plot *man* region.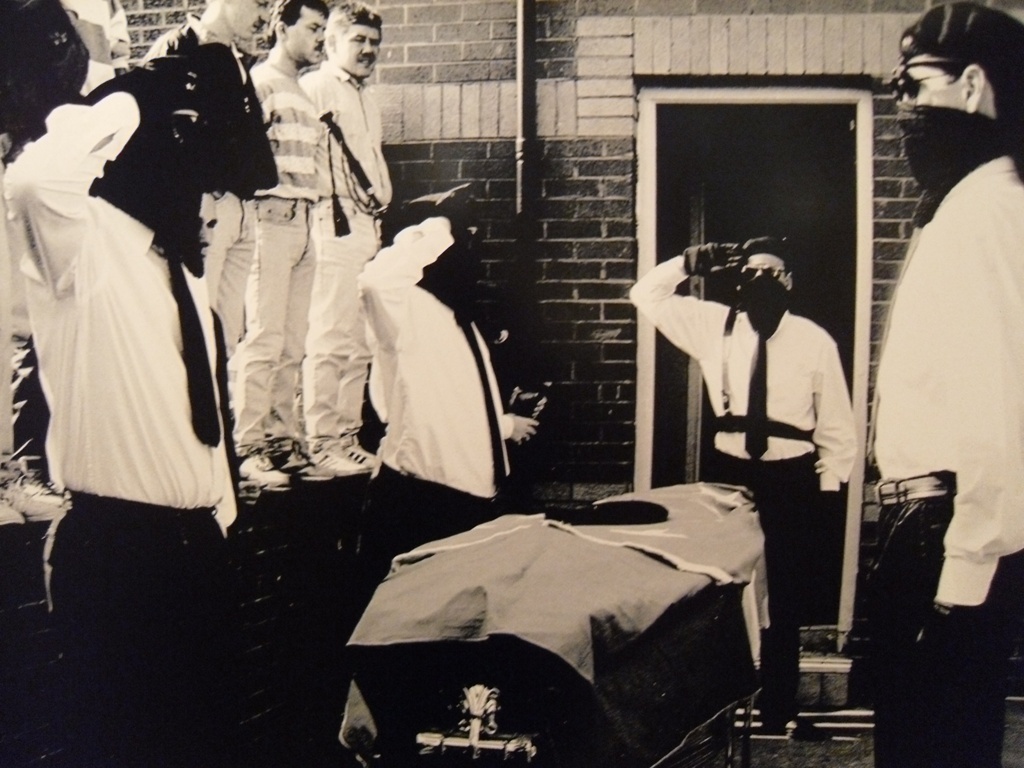
Plotted at BBox(0, 32, 238, 767).
